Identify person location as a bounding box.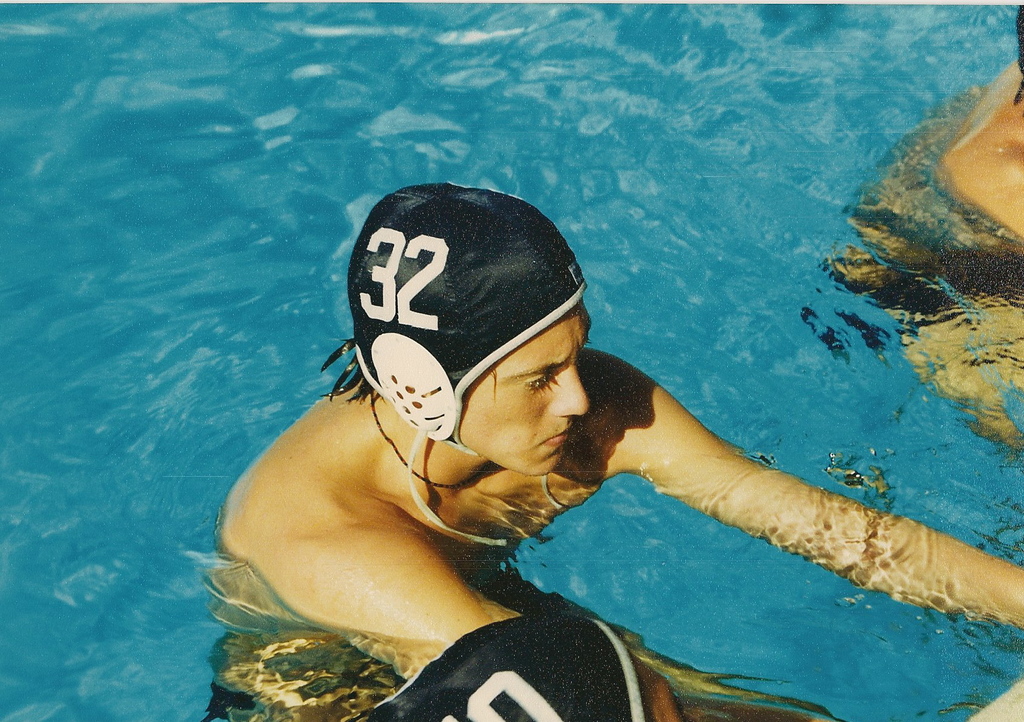
select_region(214, 180, 1023, 721).
